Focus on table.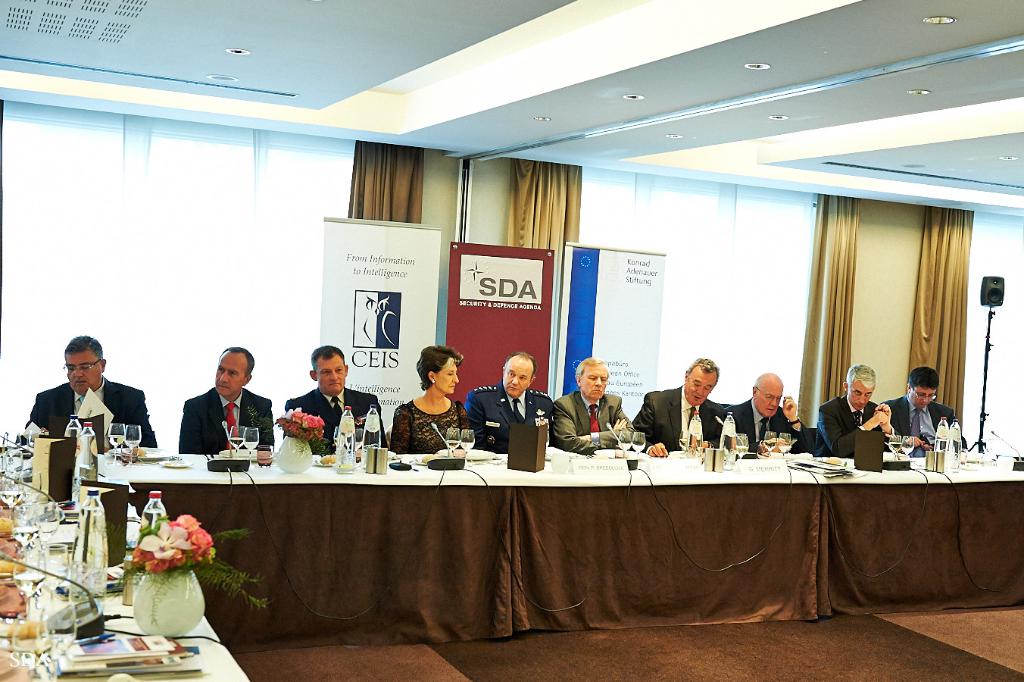
Focused at BBox(34, 446, 957, 643).
